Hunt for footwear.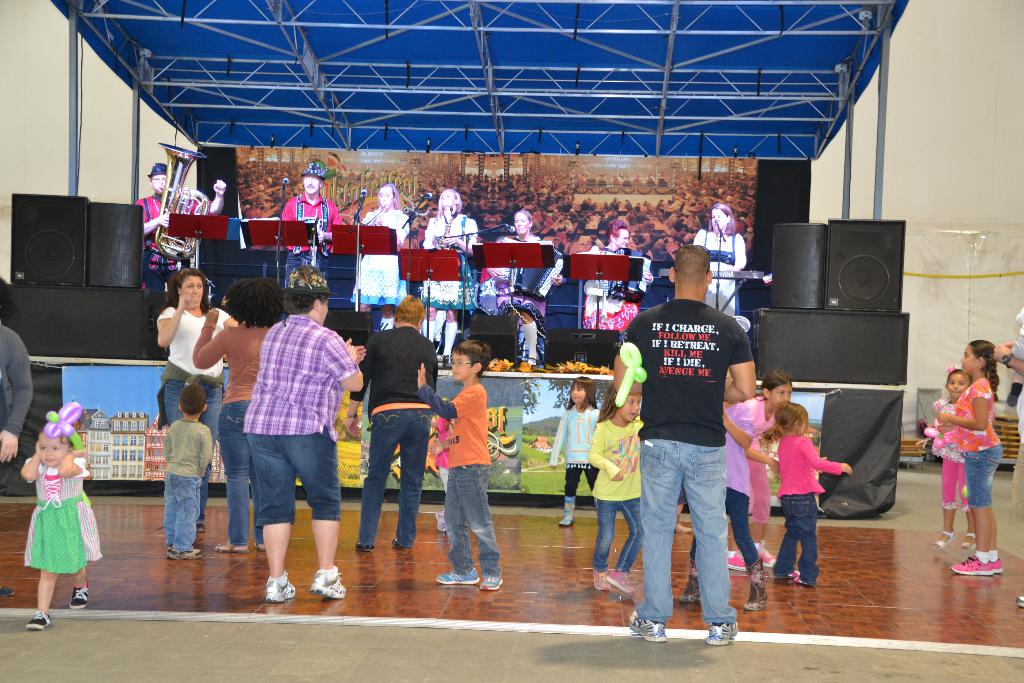
Hunted down at (x1=195, y1=523, x2=205, y2=533).
